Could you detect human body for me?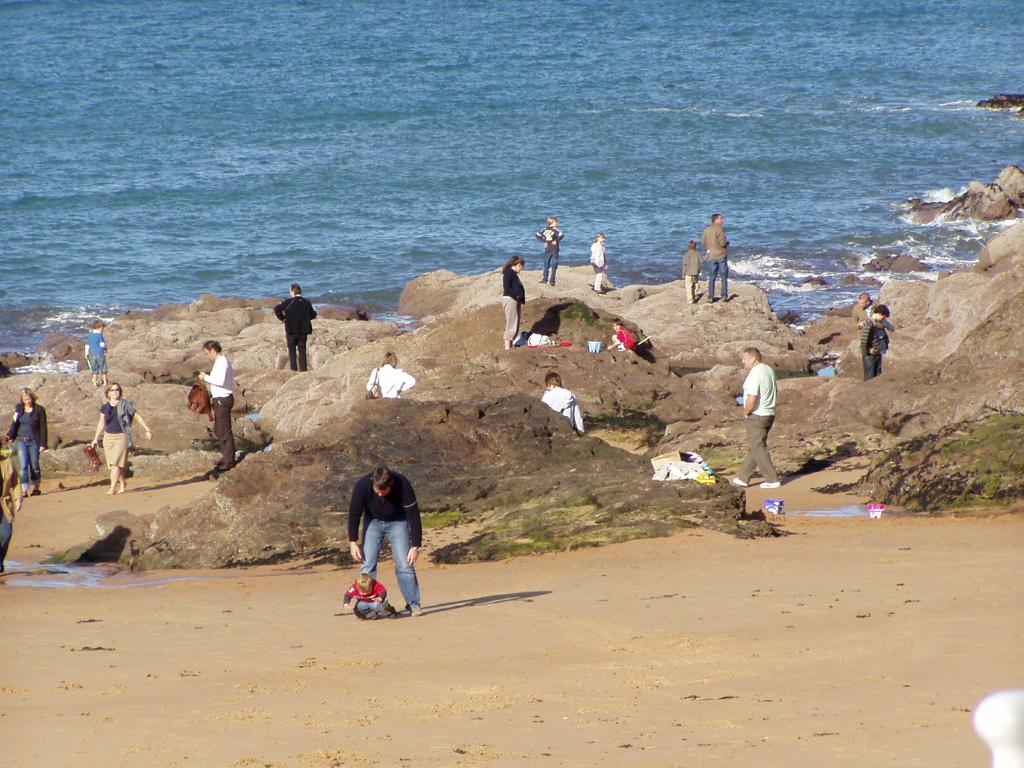
Detection result: bbox(195, 336, 241, 468).
